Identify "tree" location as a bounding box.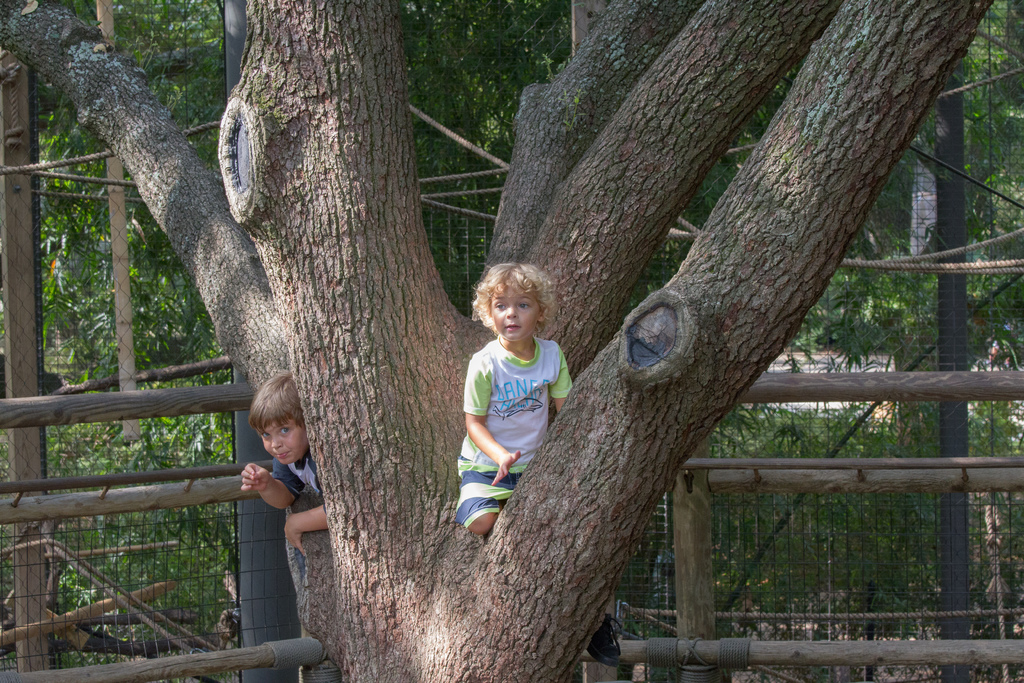
region(0, 0, 999, 682).
